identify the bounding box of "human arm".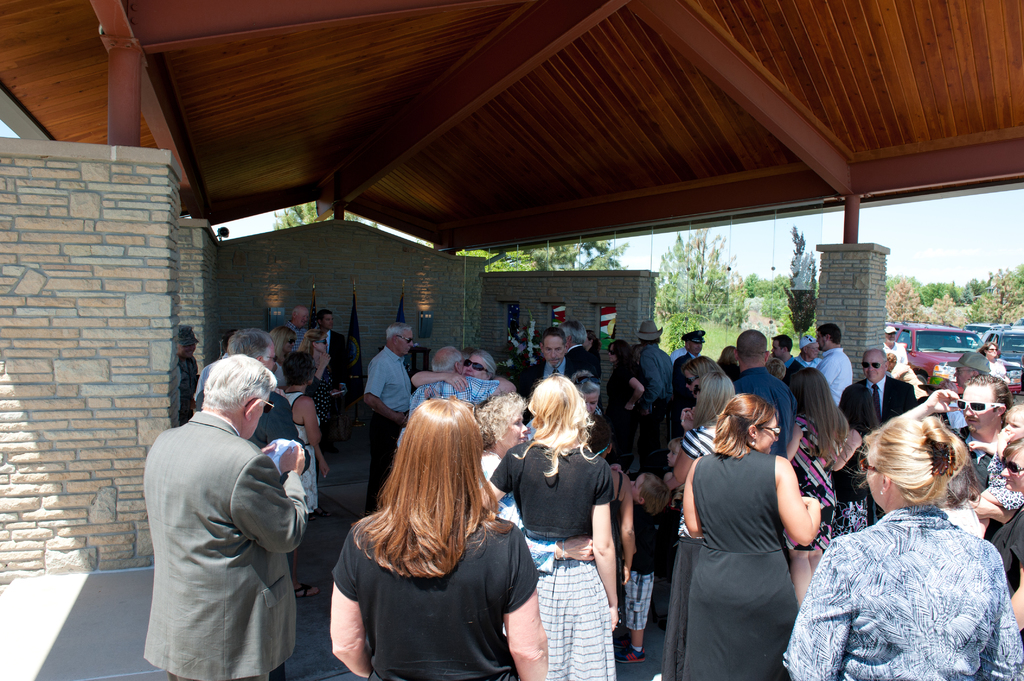
bbox=[621, 364, 652, 414].
